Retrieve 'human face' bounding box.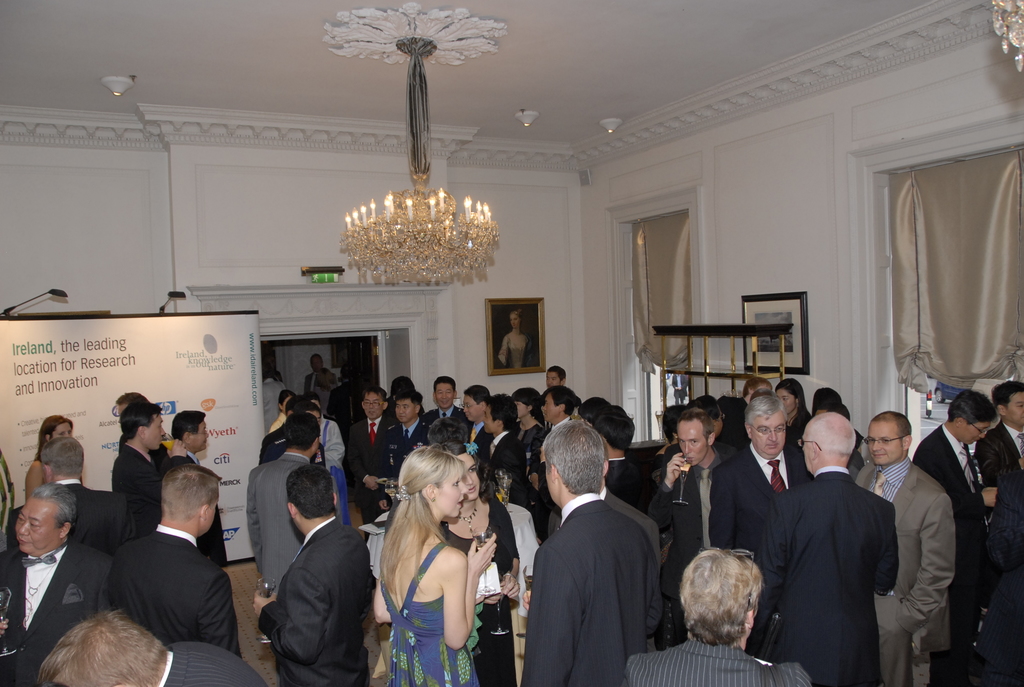
Bounding box: x1=19, y1=501, x2=60, y2=558.
